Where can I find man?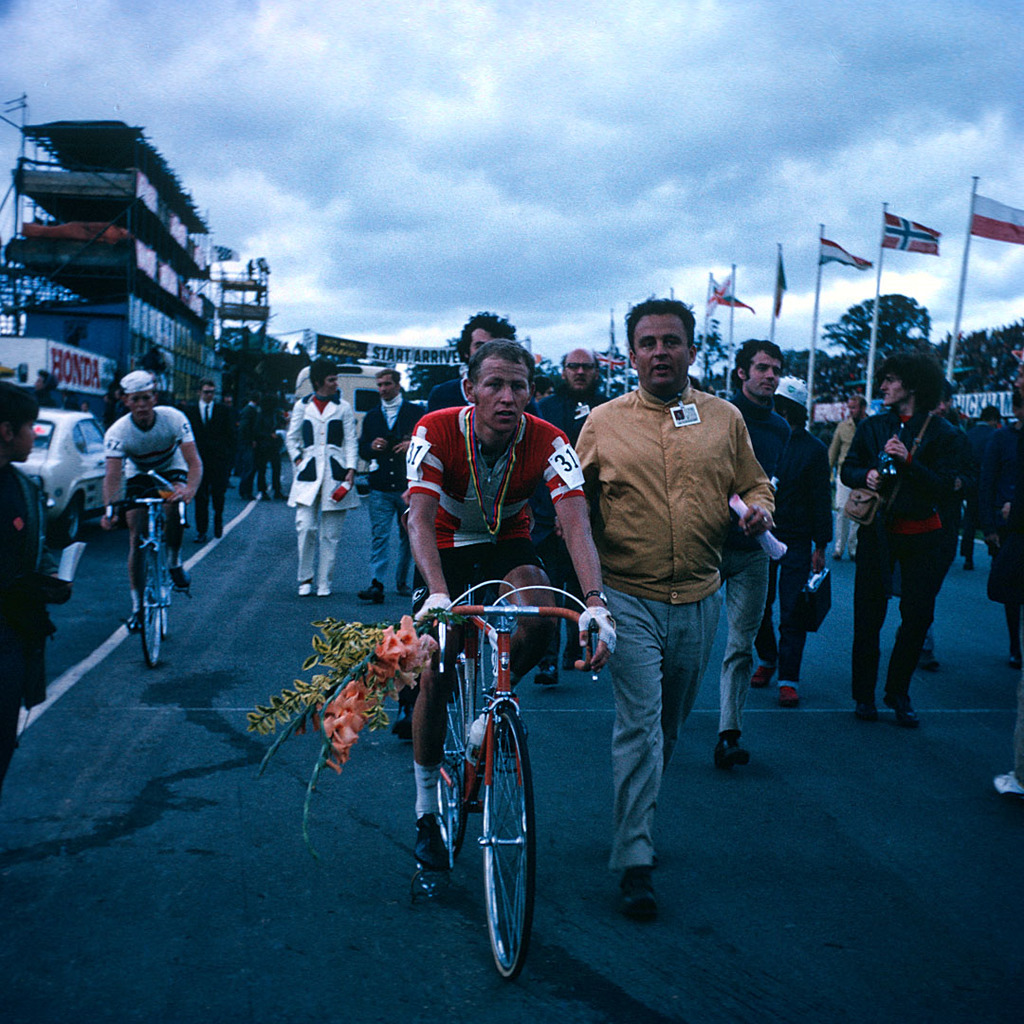
You can find it at crop(357, 364, 423, 600).
